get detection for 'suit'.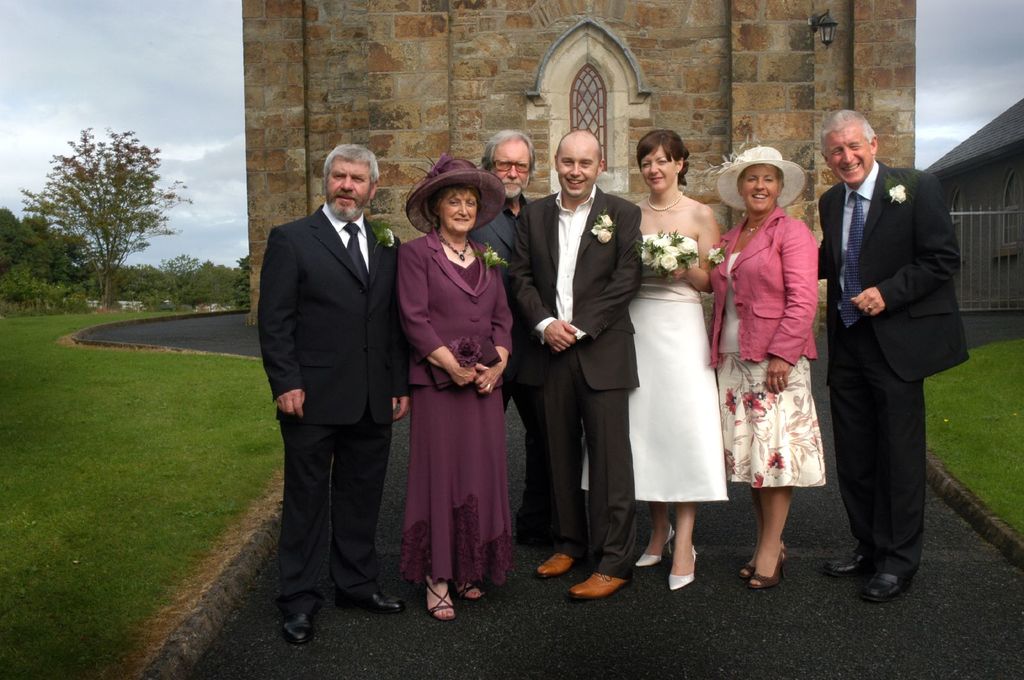
Detection: bbox=(810, 161, 968, 577).
